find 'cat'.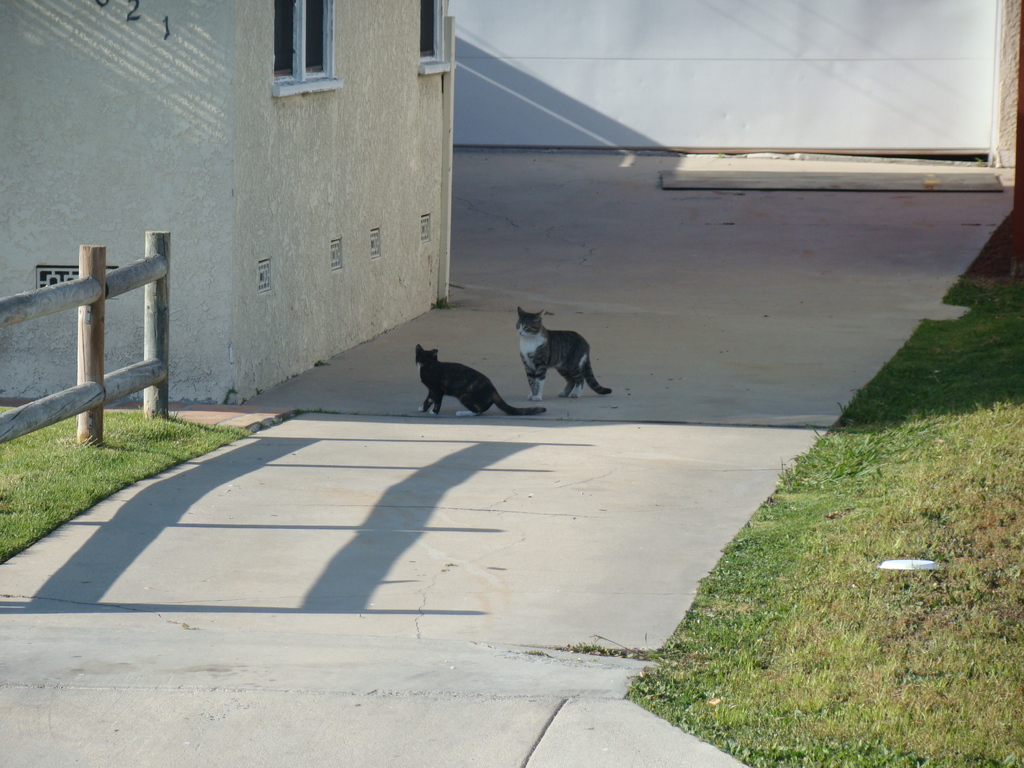
Rect(516, 303, 614, 401).
